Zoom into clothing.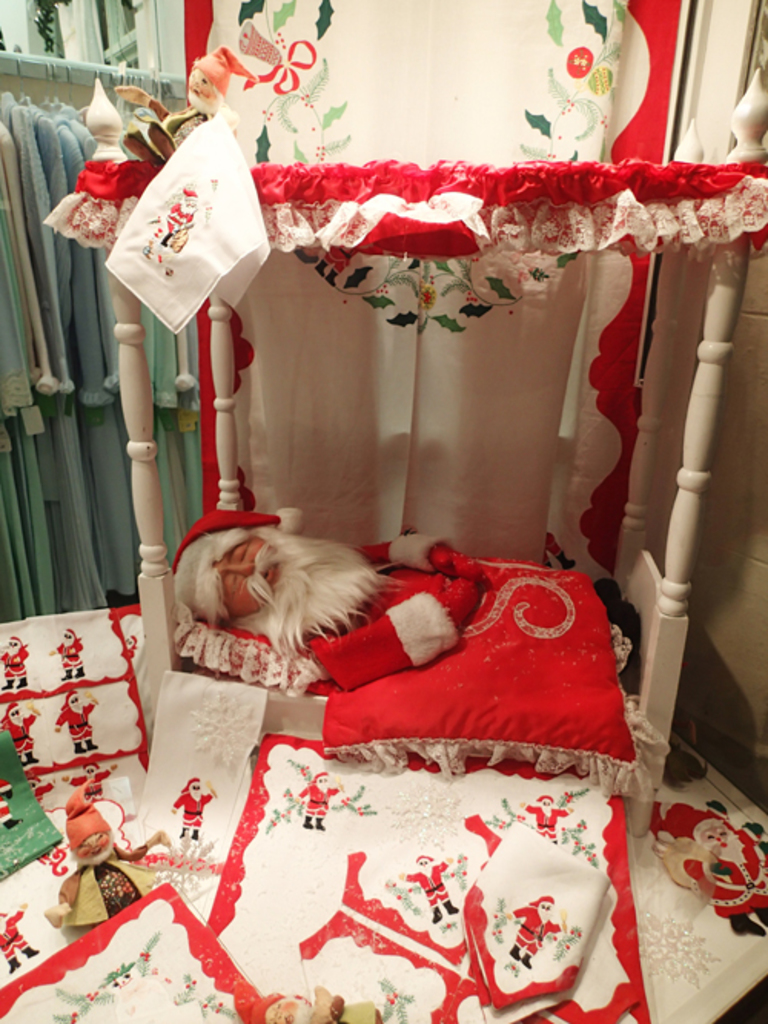
Zoom target: BBox(2, 646, 29, 686).
